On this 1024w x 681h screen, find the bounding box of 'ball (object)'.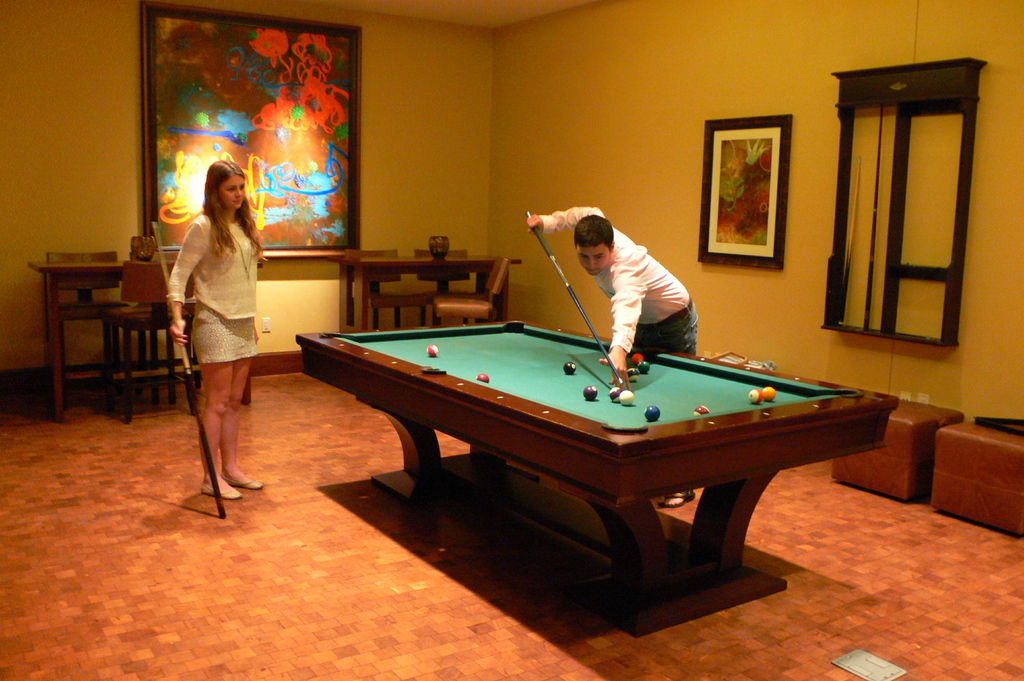
Bounding box: [left=472, top=374, right=492, bottom=383].
